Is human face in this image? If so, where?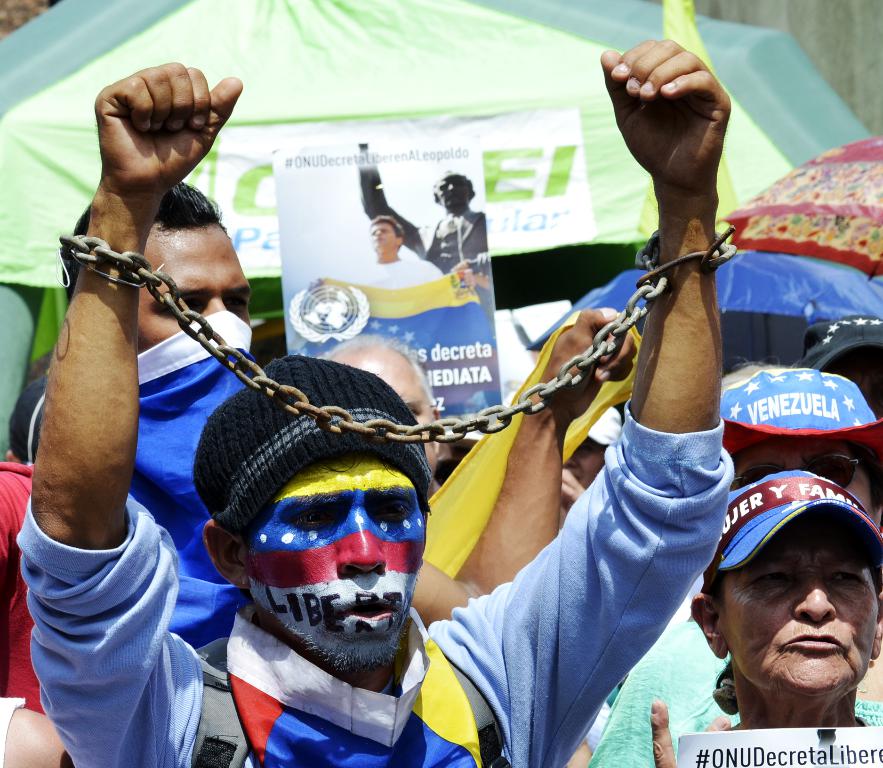
Yes, at (left=246, top=447, right=424, bottom=676).
